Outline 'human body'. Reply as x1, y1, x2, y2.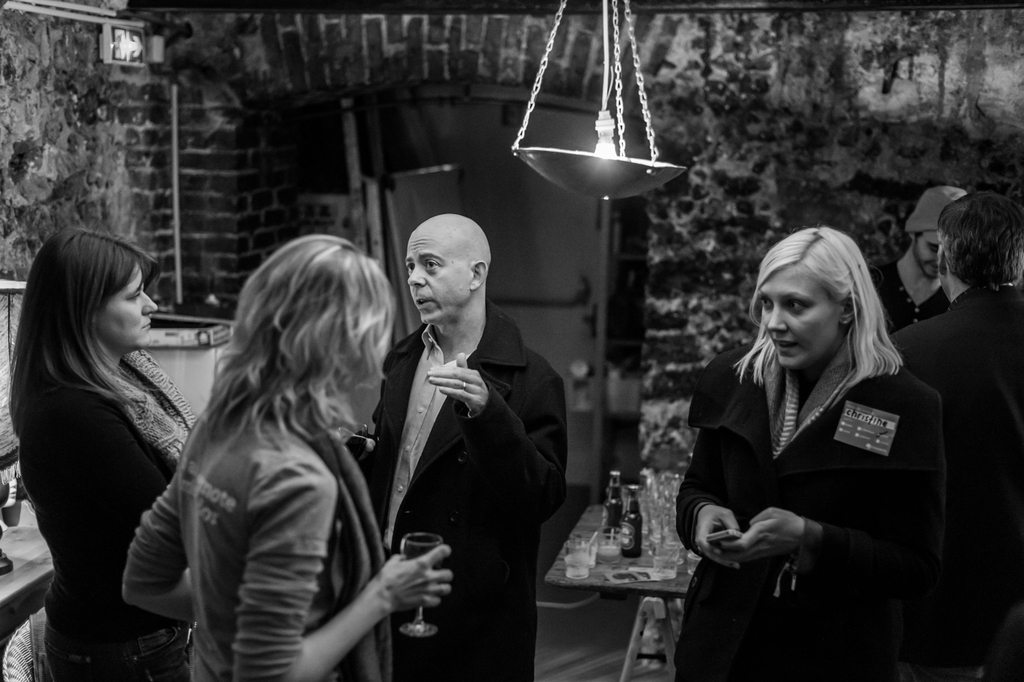
887, 289, 1023, 681.
